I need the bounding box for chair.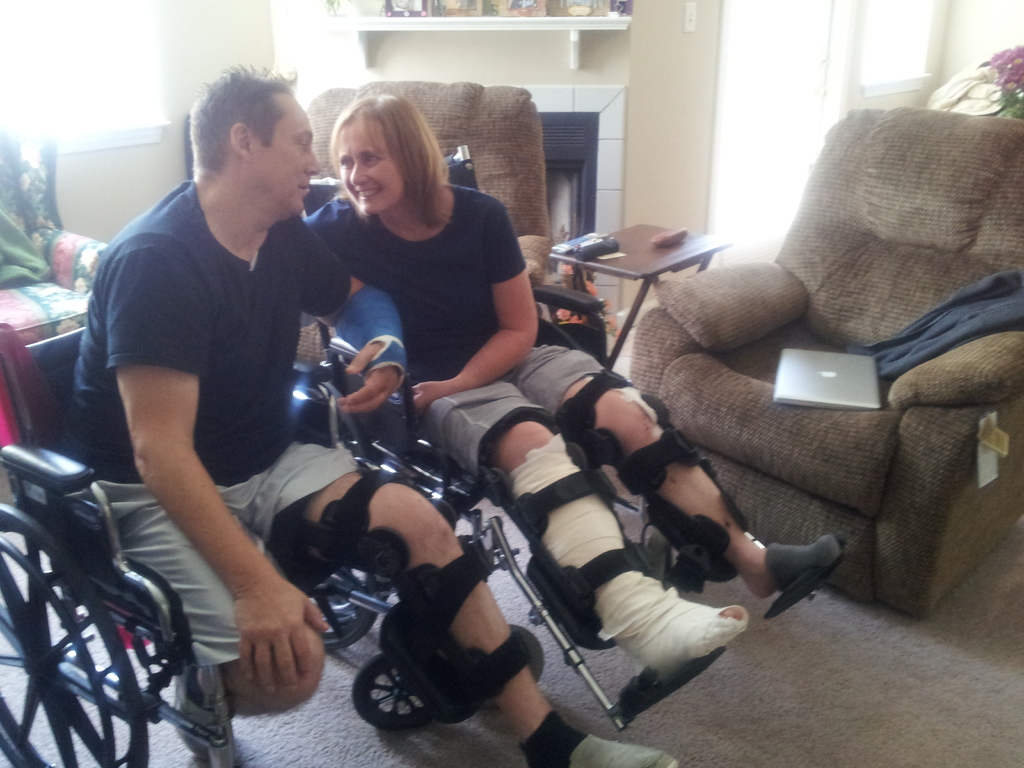
Here it is: 303 77 543 287.
